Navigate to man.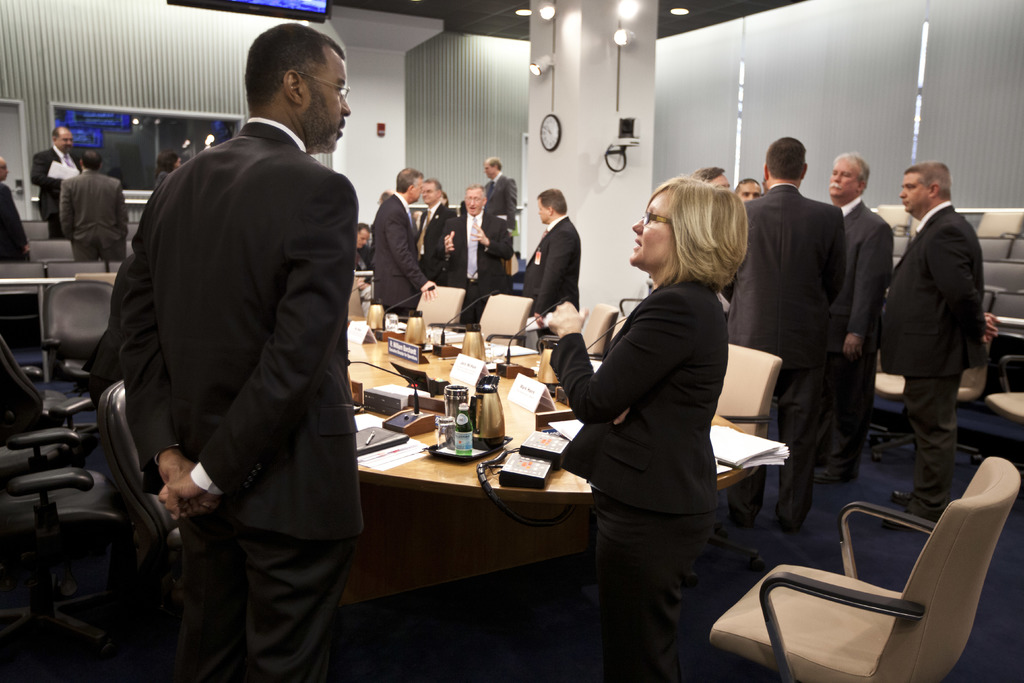
Navigation target: {"x1": 524, "y1": 184, "x2": 582, "y2": 339}.
